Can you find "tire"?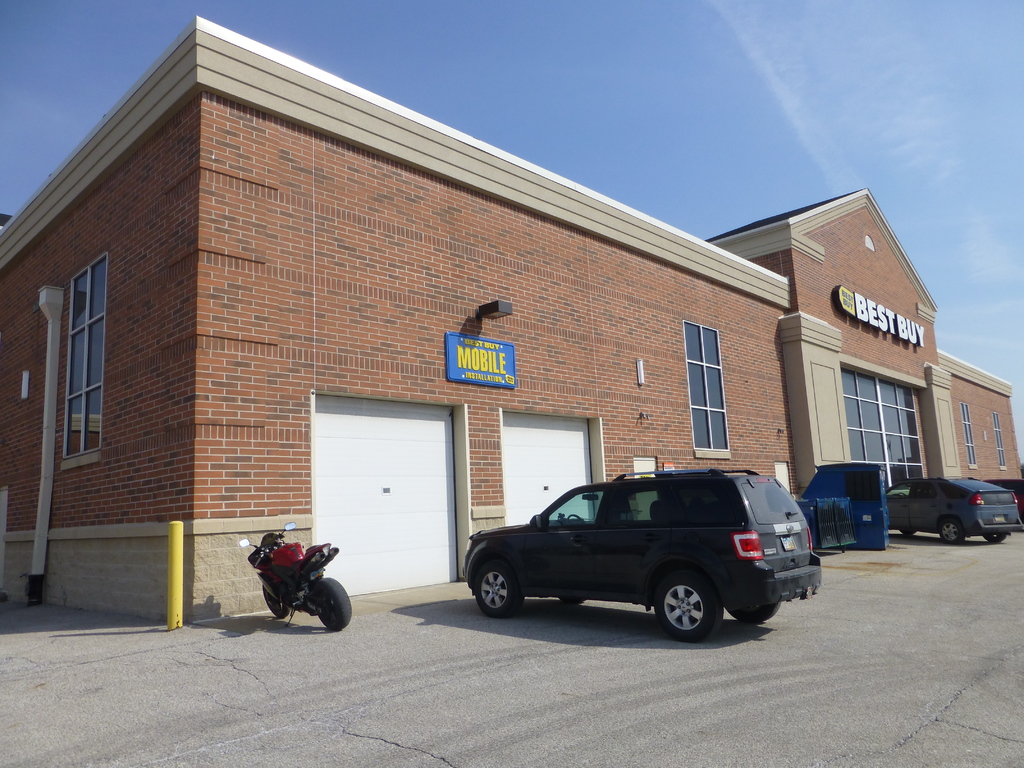
Yes, bounding box: (x1=554, y1=597, x2=590, y2=604).
